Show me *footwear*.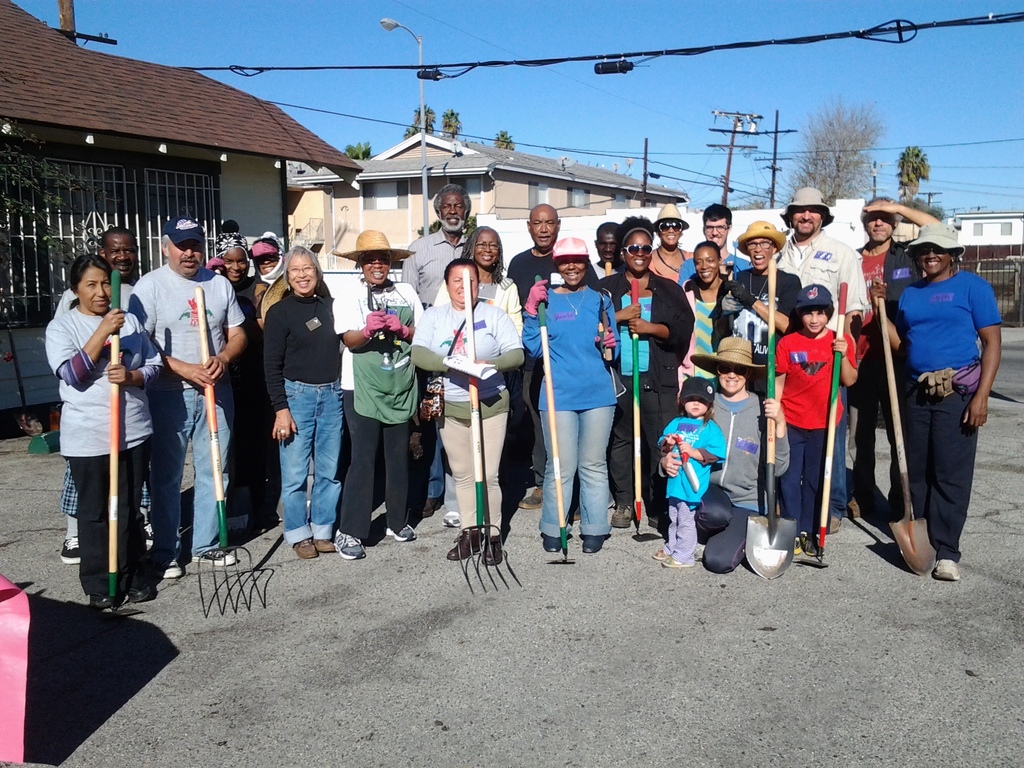
*footwear* is here: rect(650, 545, 671, 560).
